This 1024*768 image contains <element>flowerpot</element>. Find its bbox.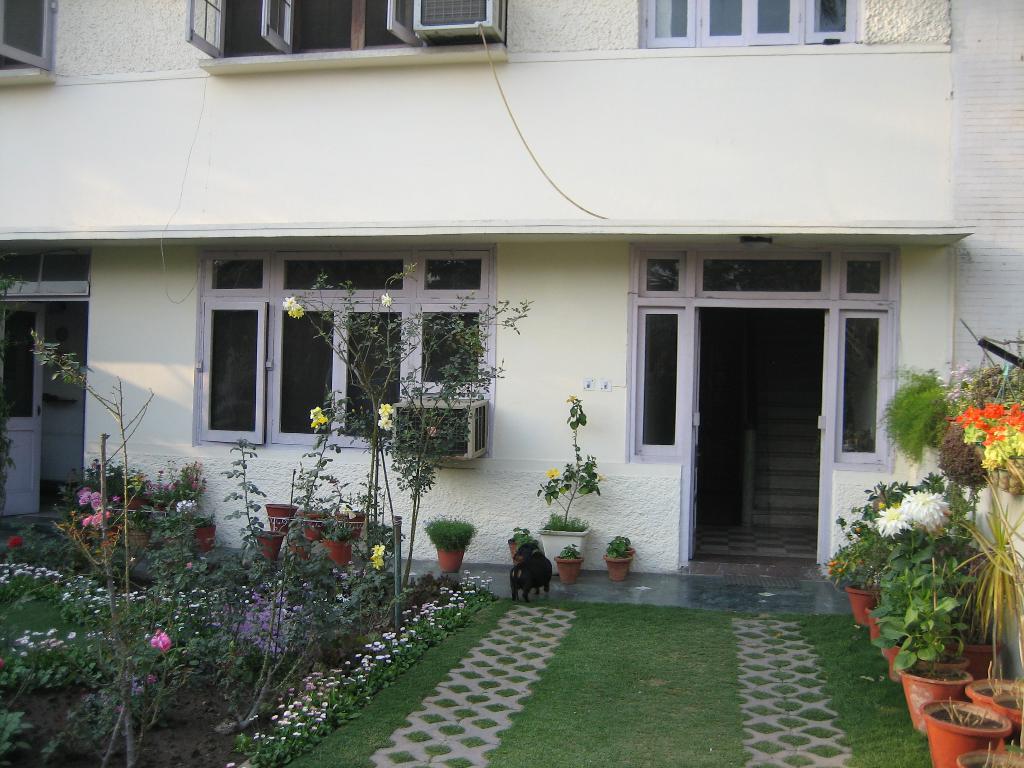
919/697/1012/767.
